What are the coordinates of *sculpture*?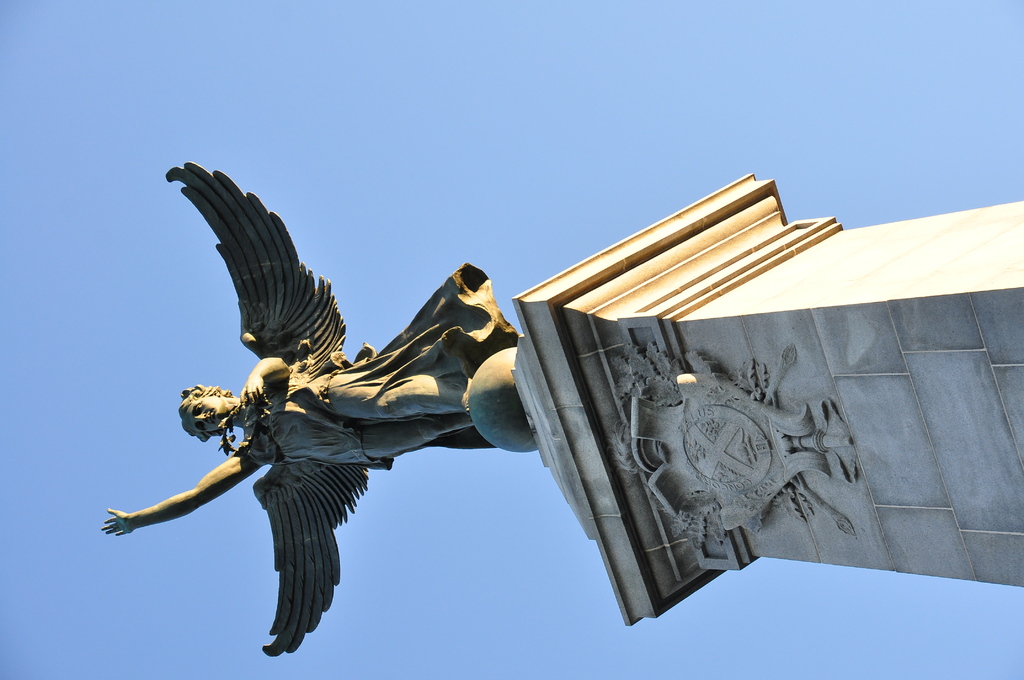
pyautogui.locateOnScreen(121, 163, 716, 679).
